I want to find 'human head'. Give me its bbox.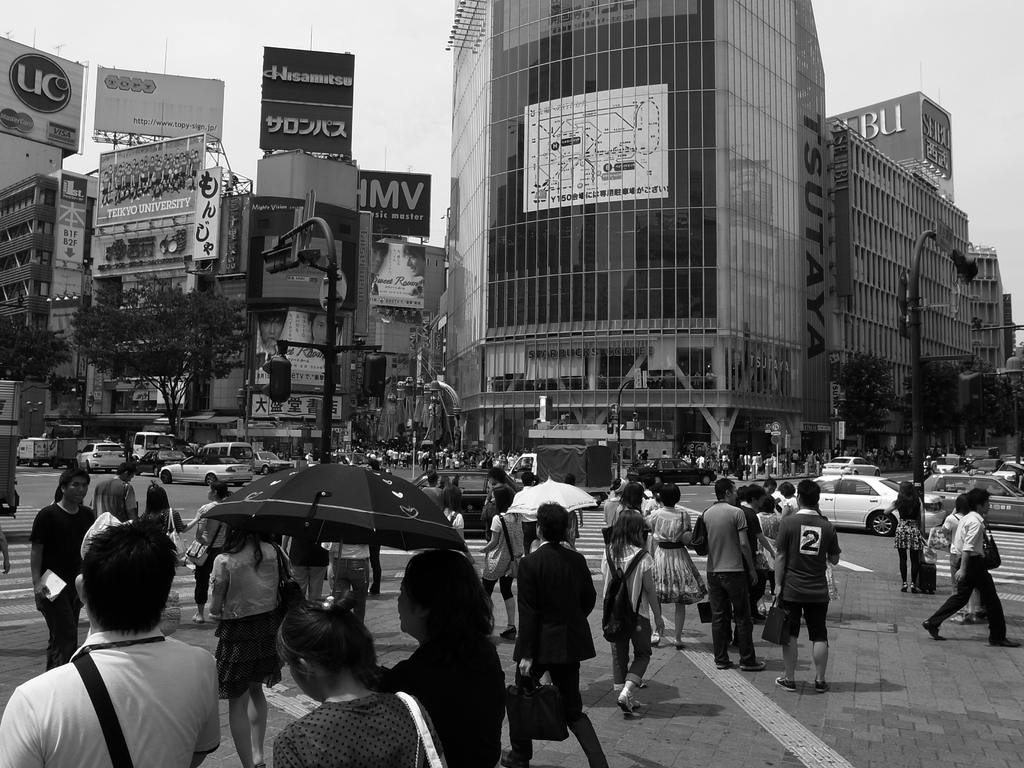
(765, 476, 777, 495).
